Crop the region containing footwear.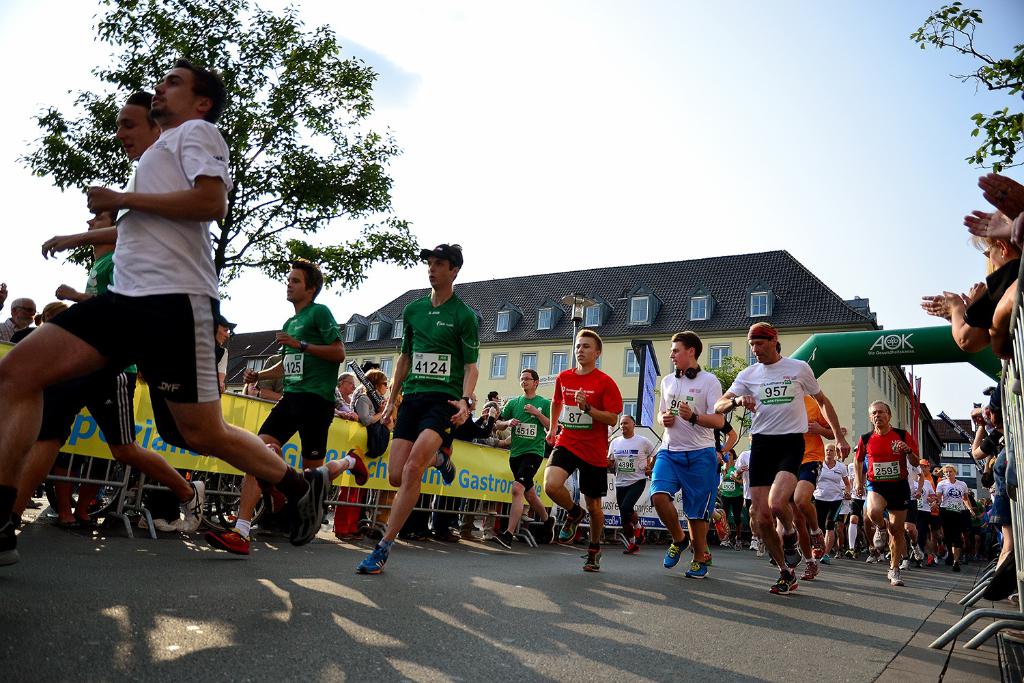
Crop region: locate(296, 461, 332, 535).
